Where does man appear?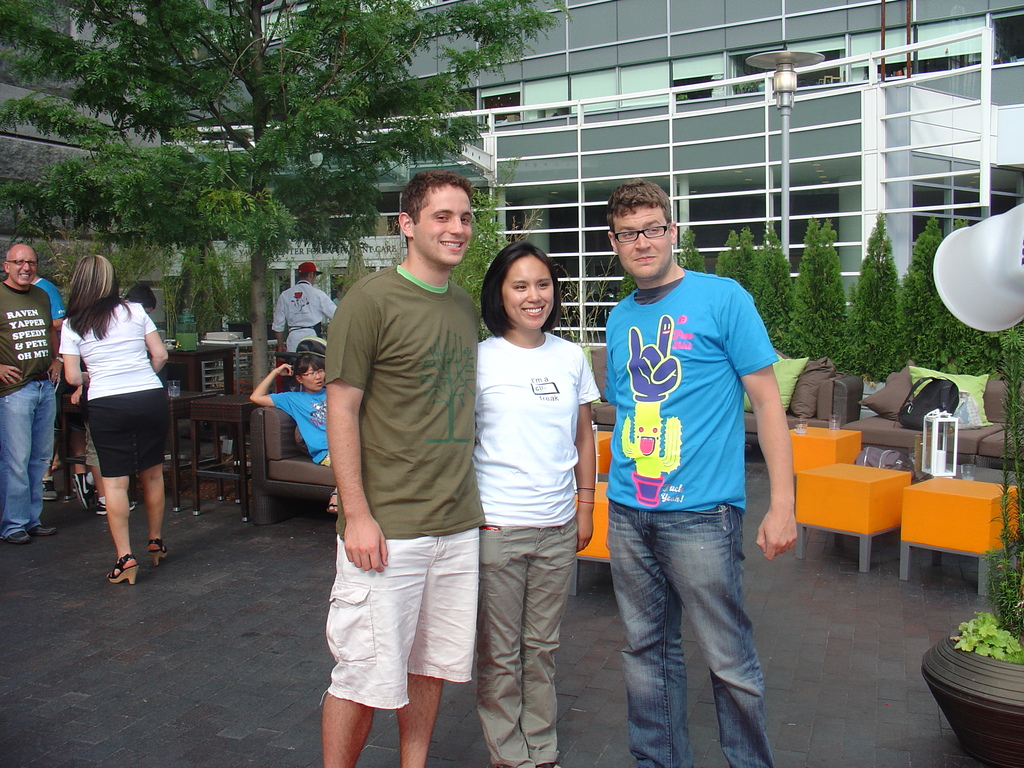
Appears at left=0, top=243, right=65, bottom=548.
